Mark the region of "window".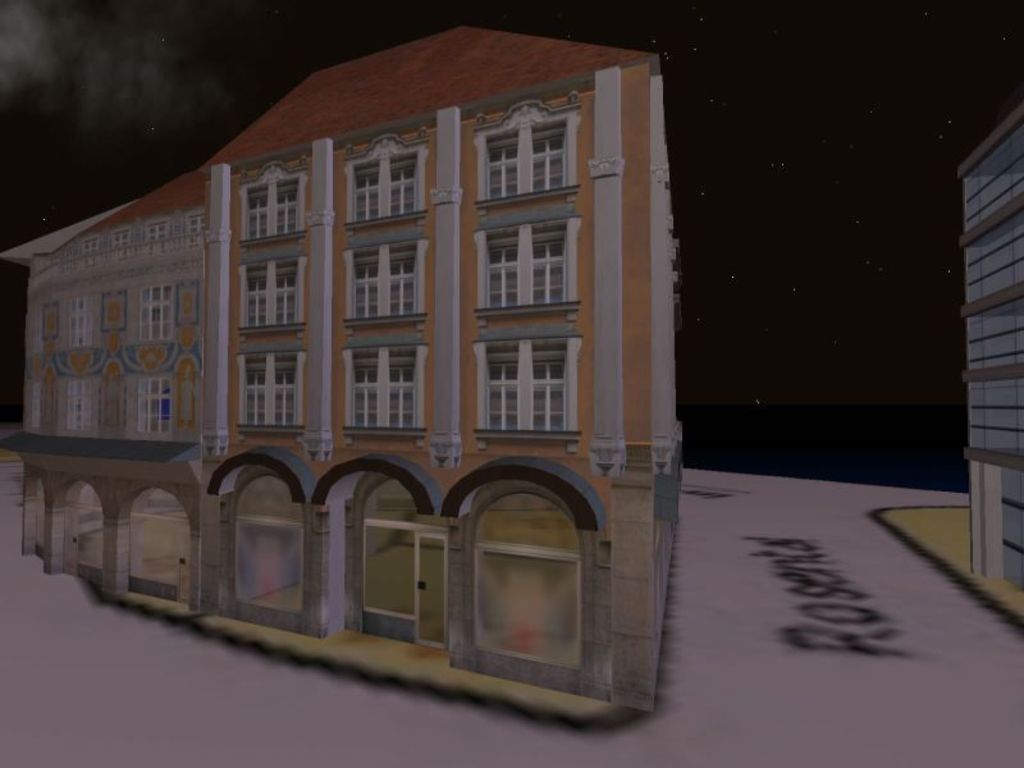
Region: pyautogui.locateOnScreen(232, 339, 307, 434).
